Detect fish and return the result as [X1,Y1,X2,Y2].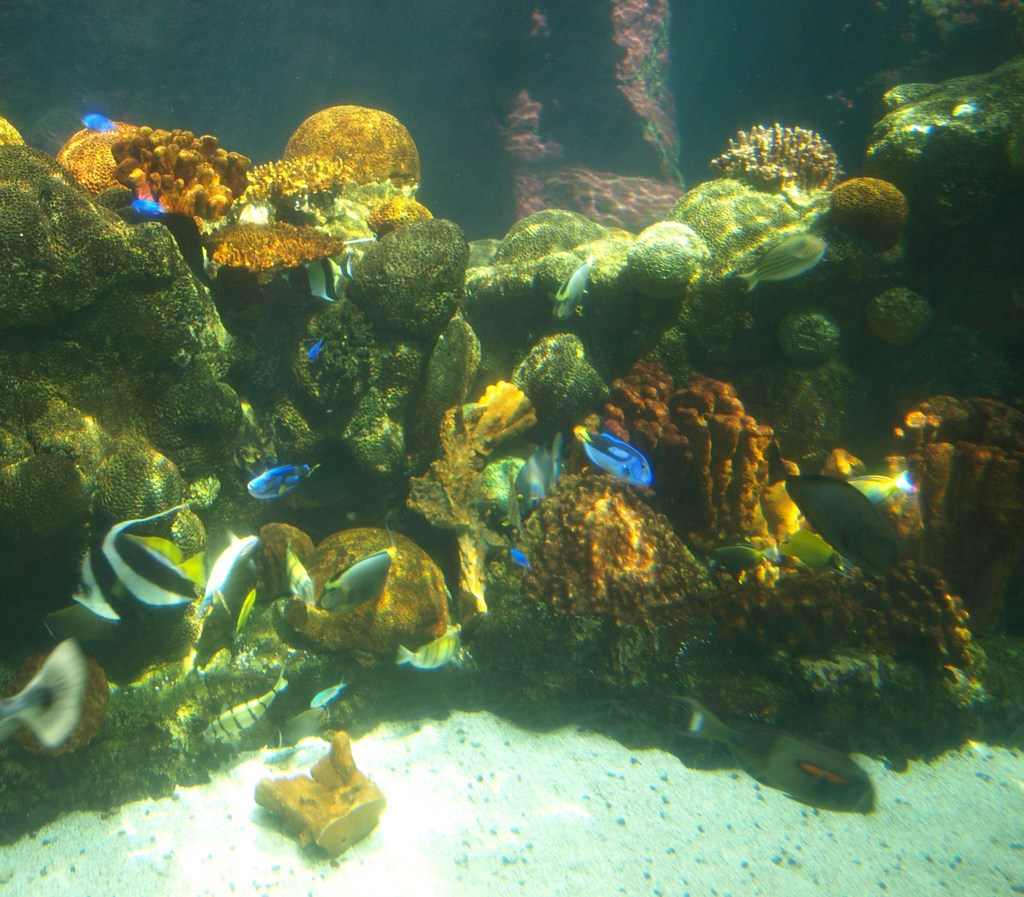
[0,633,110,759].
